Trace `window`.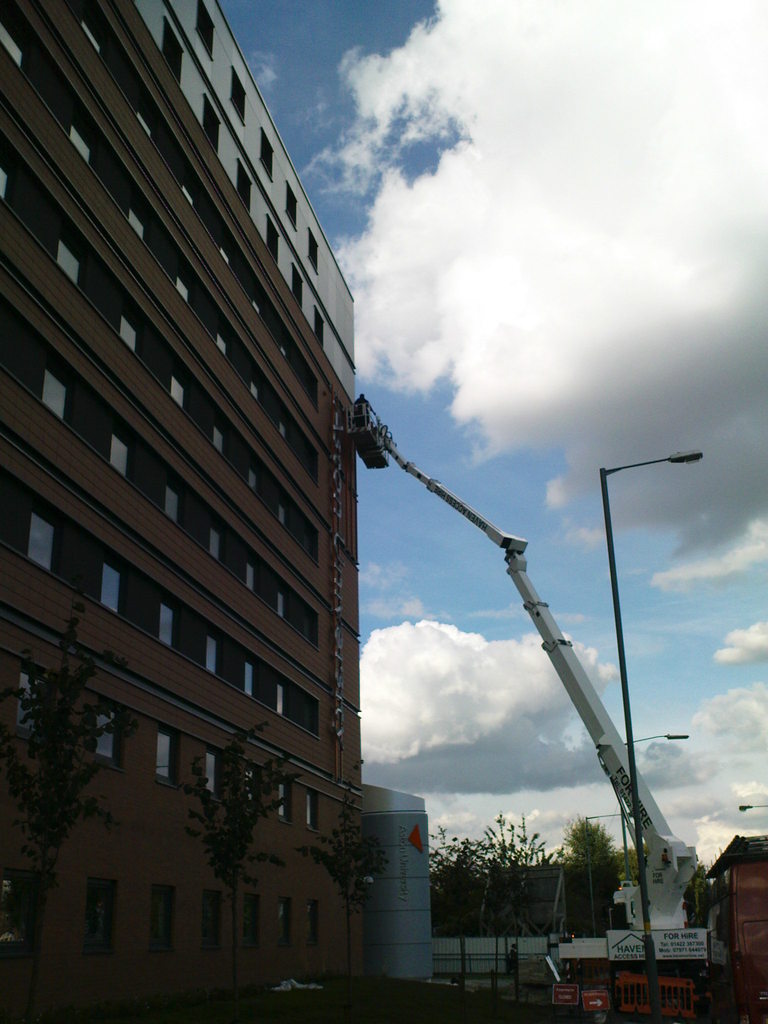
Traced to locate(205, 745, 228, 803).
